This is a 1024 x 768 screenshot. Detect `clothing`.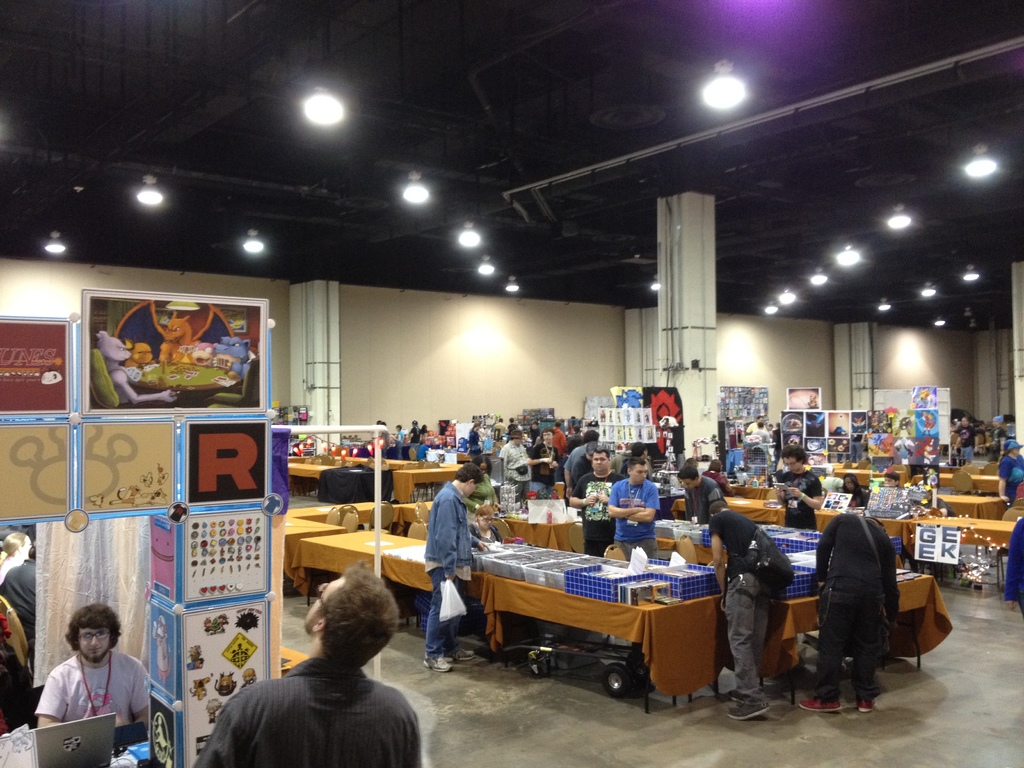
select_region(572, 467, 627, 557).
